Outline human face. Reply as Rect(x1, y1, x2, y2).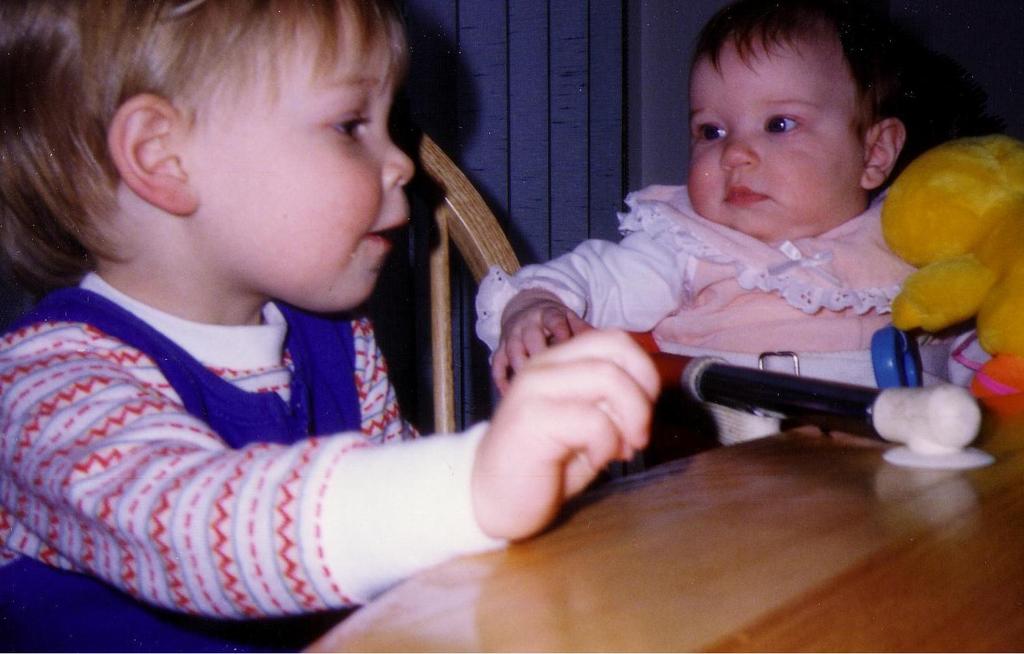
Rect(198, 0, 414, 312).
